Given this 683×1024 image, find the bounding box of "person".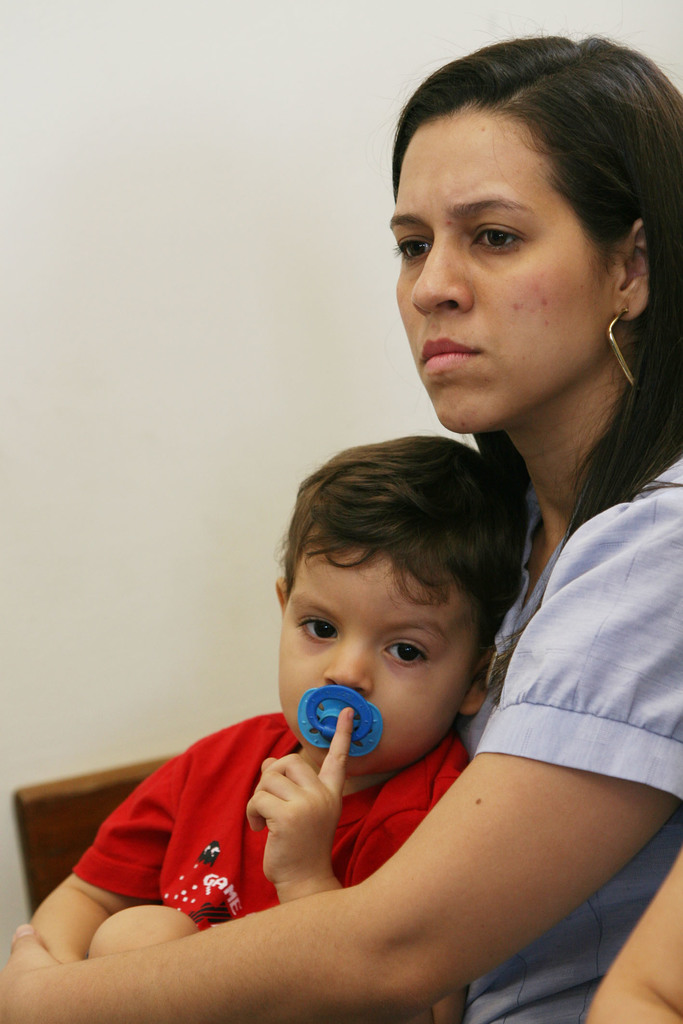
rect(0, 28, 682, 1023).
